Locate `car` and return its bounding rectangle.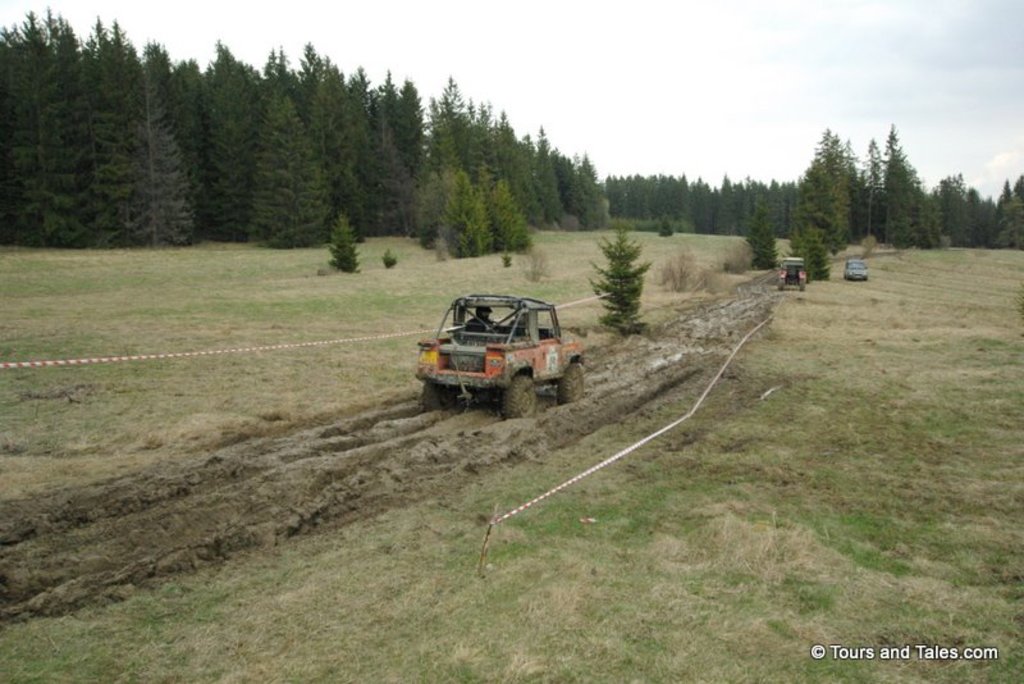
select_region(847, 259, 872, 283).
